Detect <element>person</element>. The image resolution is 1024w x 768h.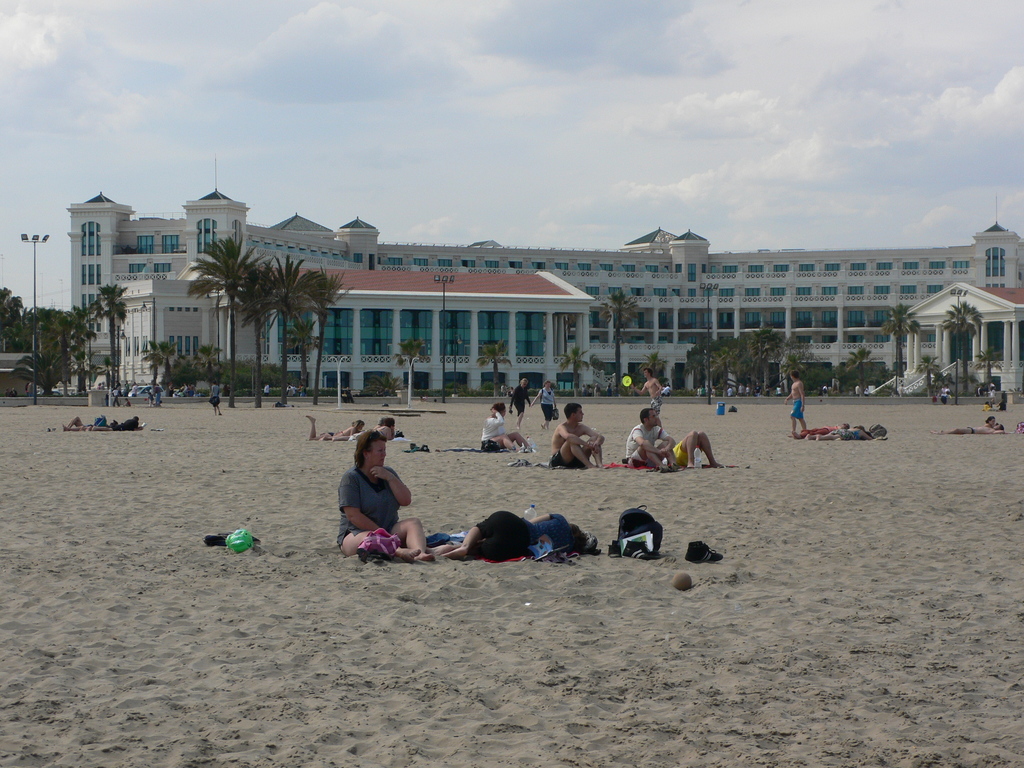
select_region(329, 426, 412, 568).
